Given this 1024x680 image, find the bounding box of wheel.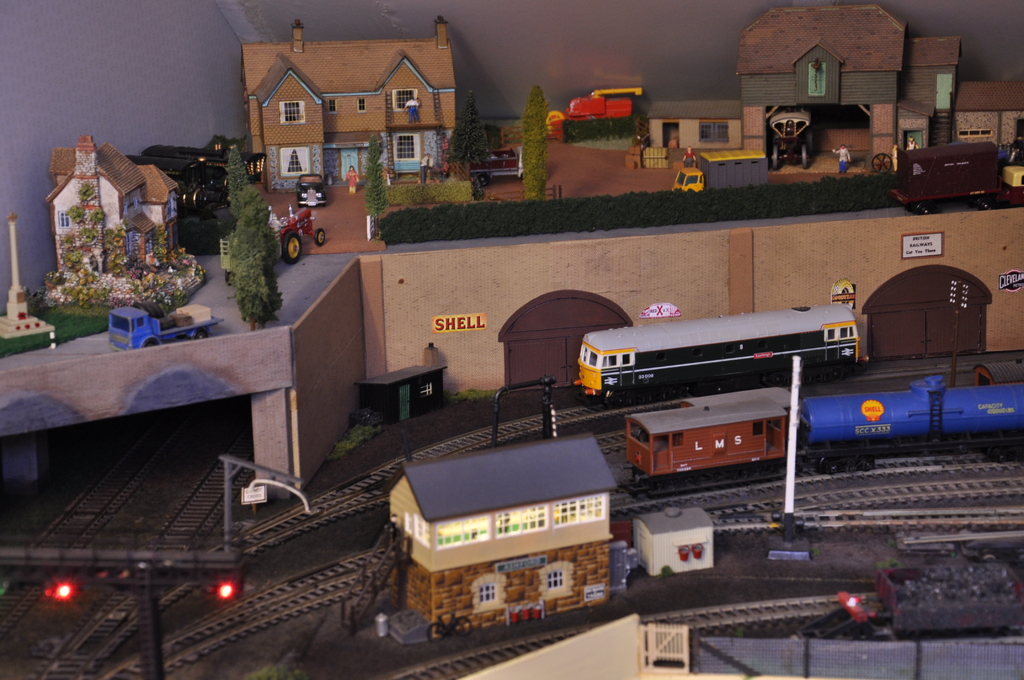
606,390,625,406.
